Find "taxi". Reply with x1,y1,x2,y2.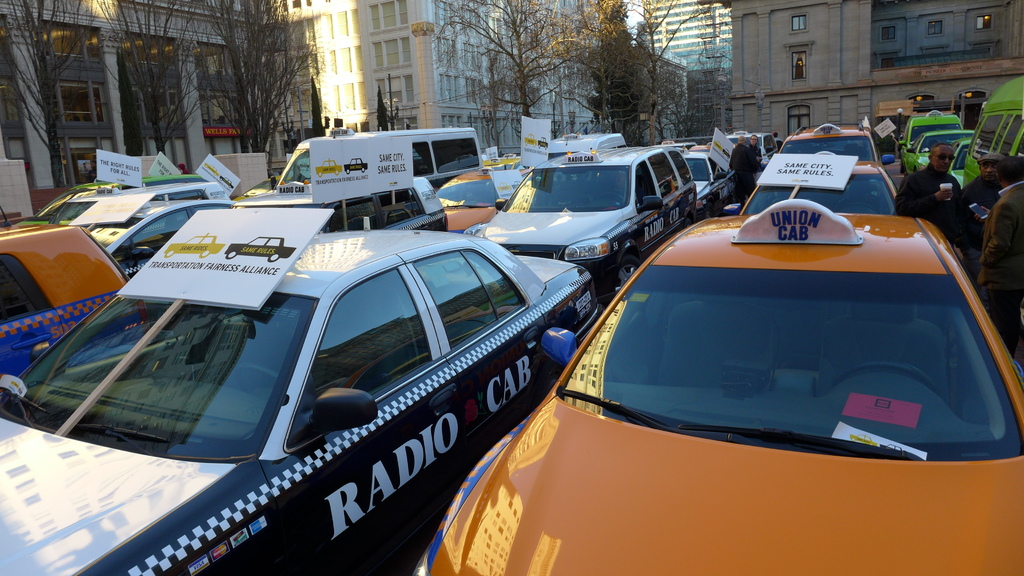
733,152,901,214.
